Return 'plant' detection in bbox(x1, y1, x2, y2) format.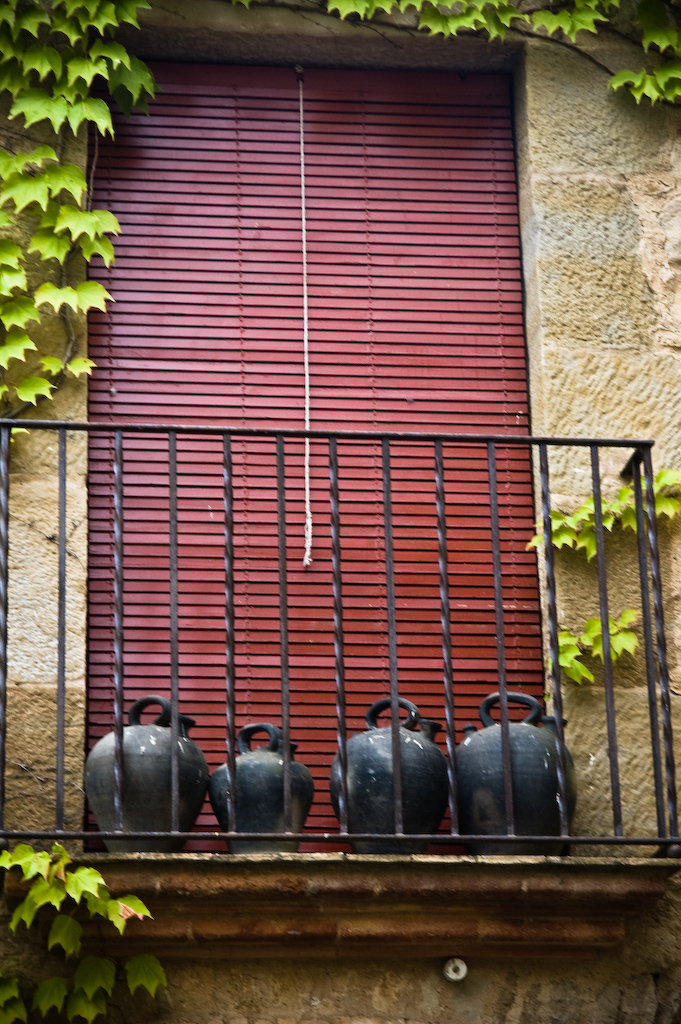
bbox(4, 0, 680, 441).
